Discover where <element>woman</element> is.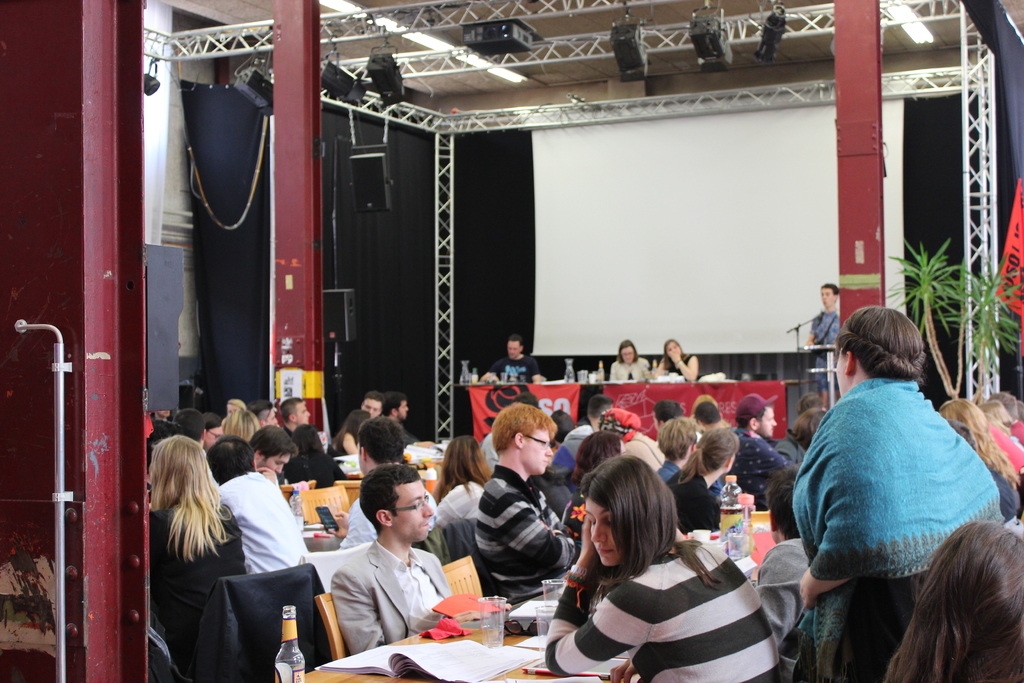
Discovered at bbox(540, 458, 785, 680).
